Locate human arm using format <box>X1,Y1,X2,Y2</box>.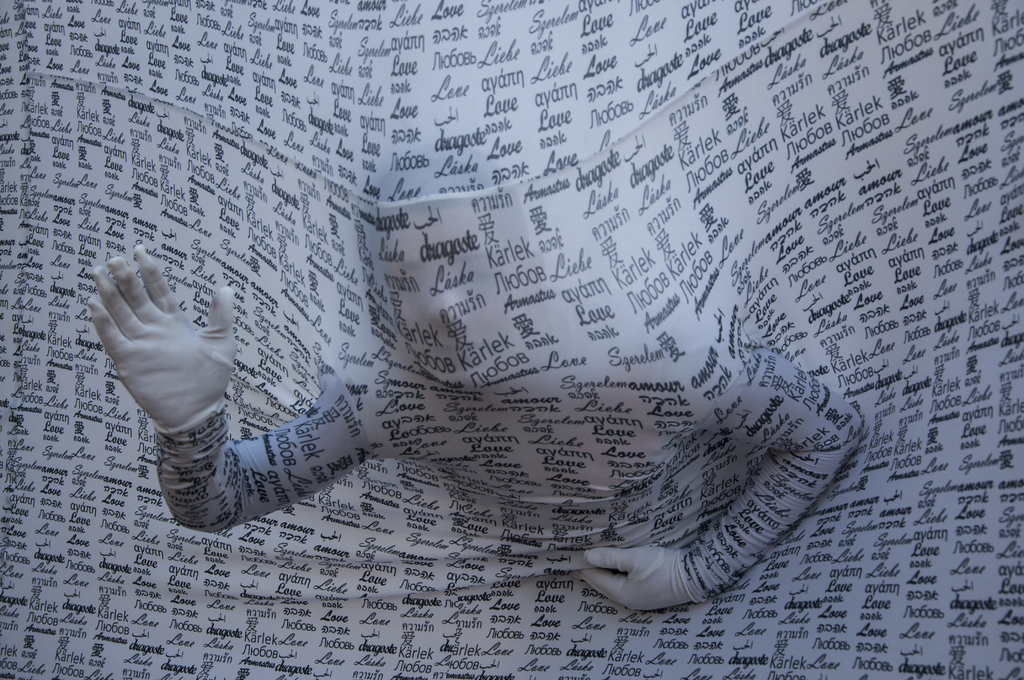
<box>570,339,867,611</box>.
